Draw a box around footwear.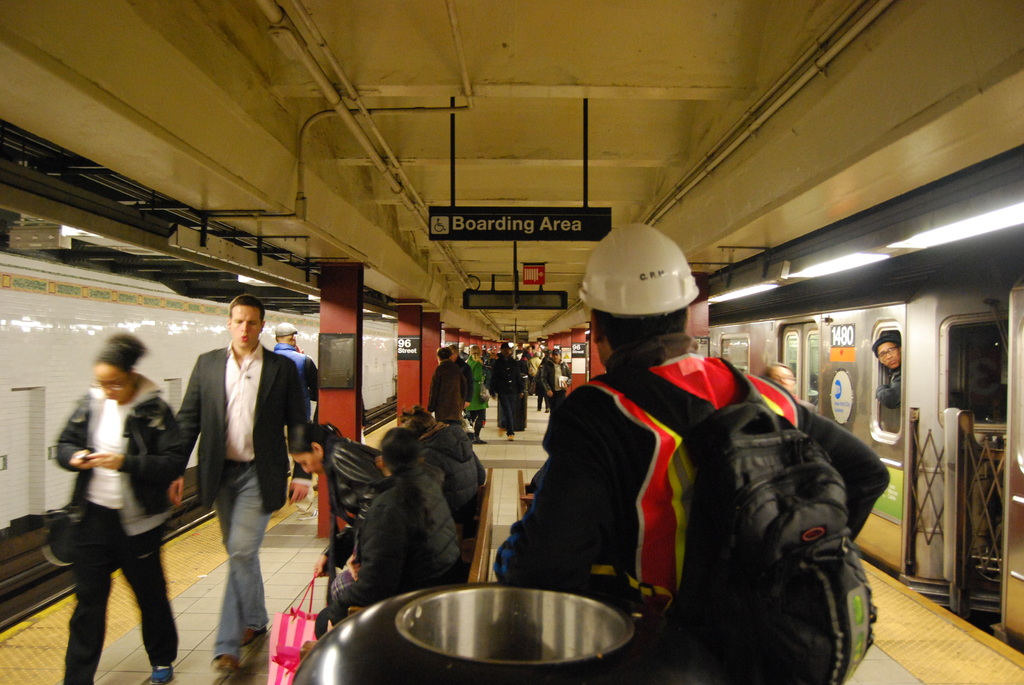
{"x1": 503, "y1": 430, "x2": 515, "y2": 443}.
